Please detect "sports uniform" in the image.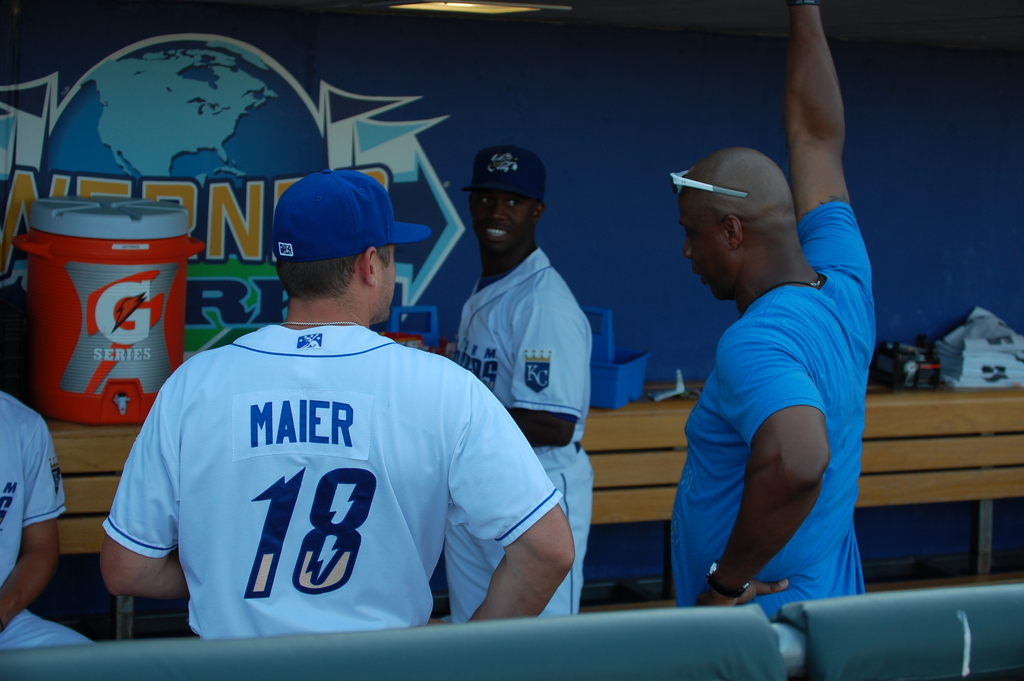
locate(97, 317, 568, 644).
